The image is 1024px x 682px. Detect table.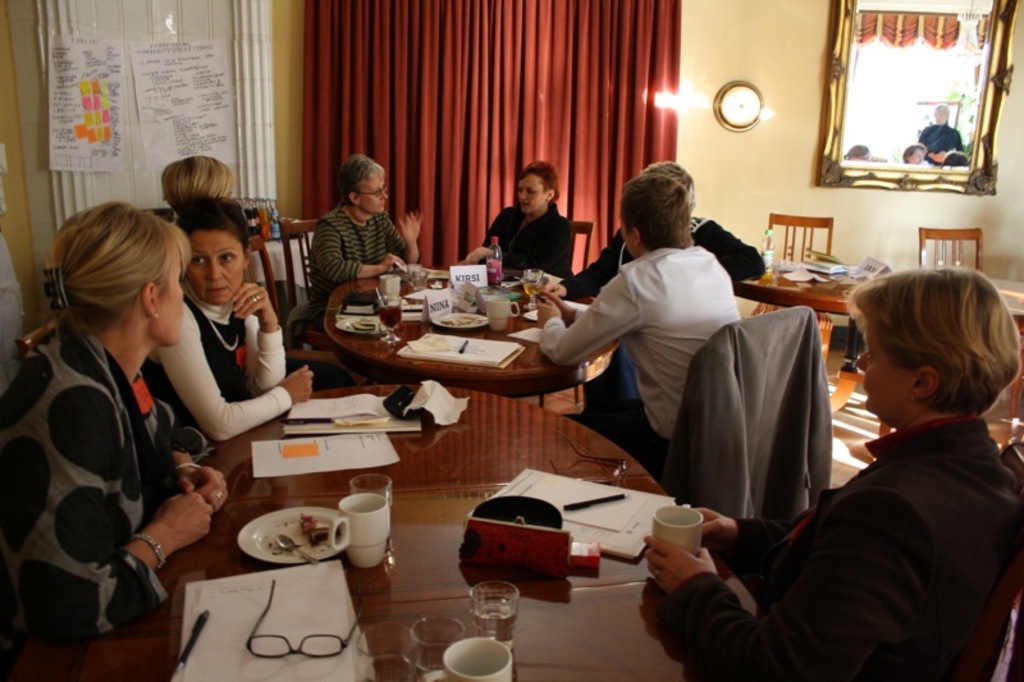
Detection: rect(73, 383, 754, 681).
